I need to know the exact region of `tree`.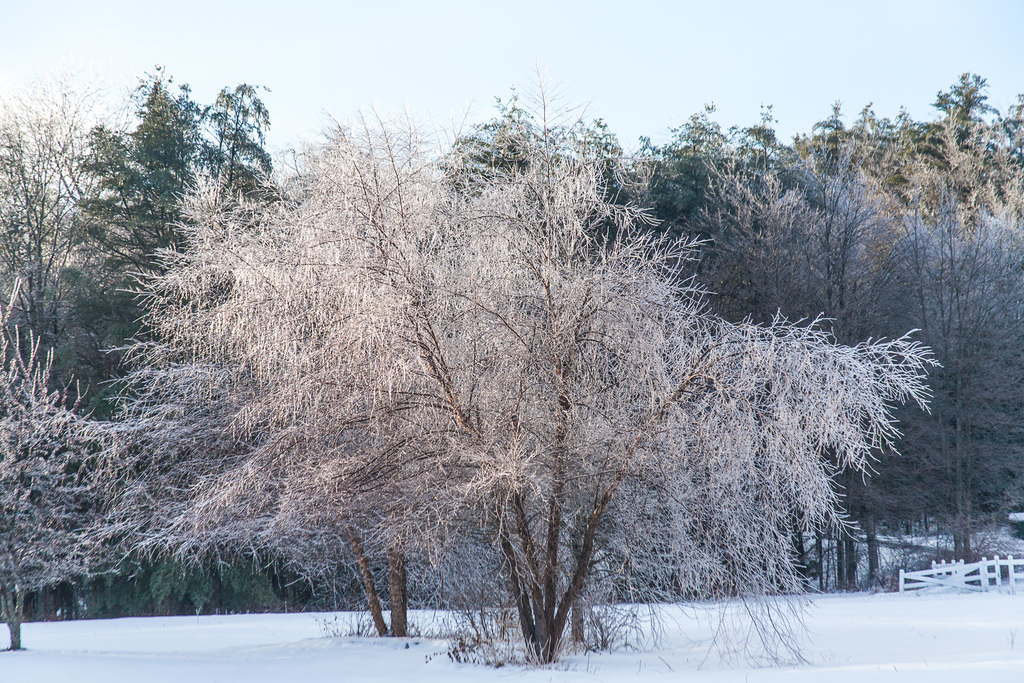
Region: <region>98, 104, 946, 675</region>.
